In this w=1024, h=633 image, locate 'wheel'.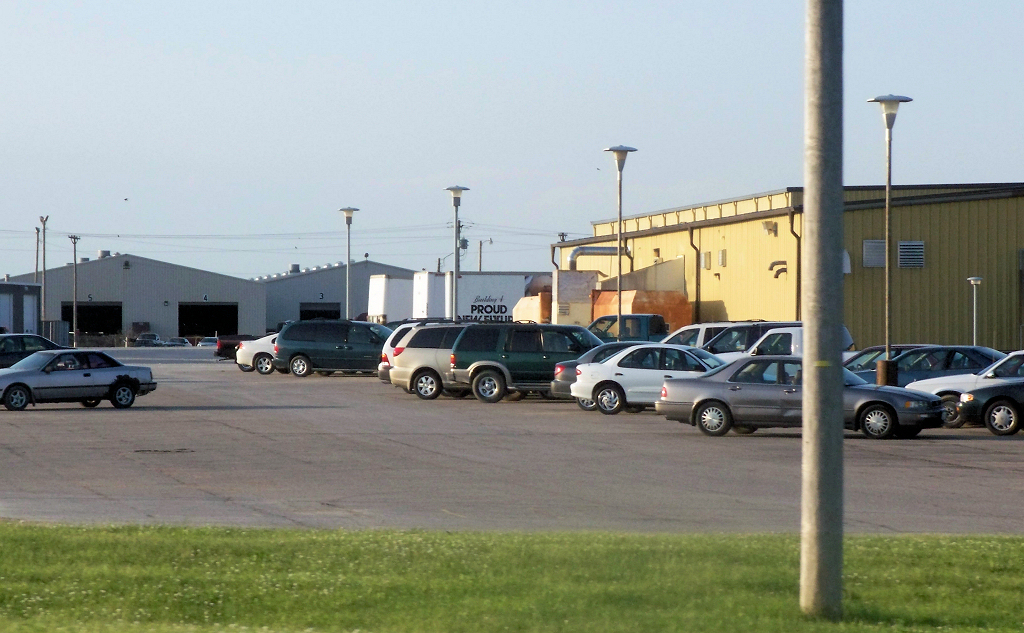
Bounding box: bbox=(594, 386, 624, 412).
